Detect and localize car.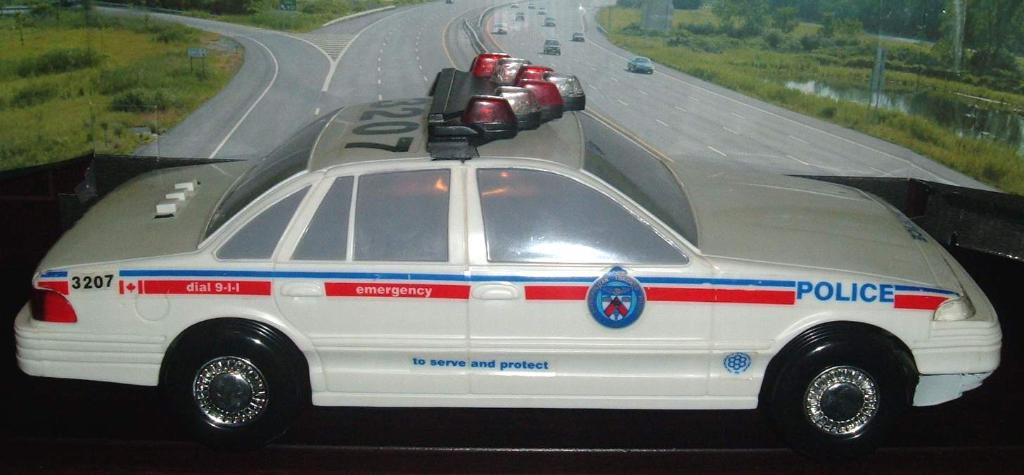
Localized at BBox(574, 31, 588, 43).
